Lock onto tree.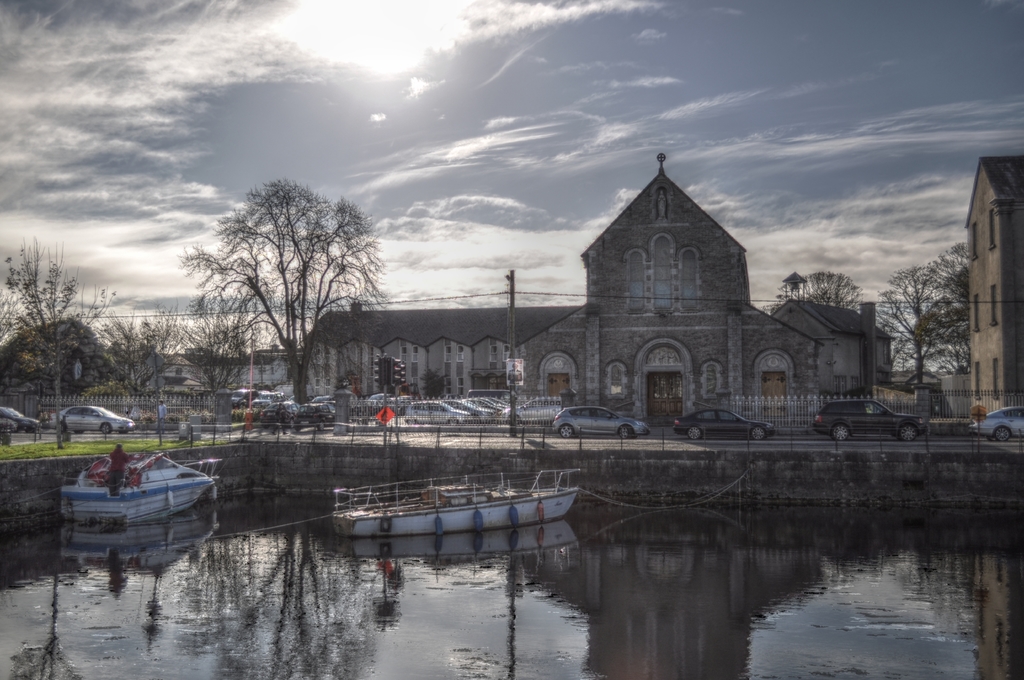
Locked: locate(900, 236, 975, 379).
